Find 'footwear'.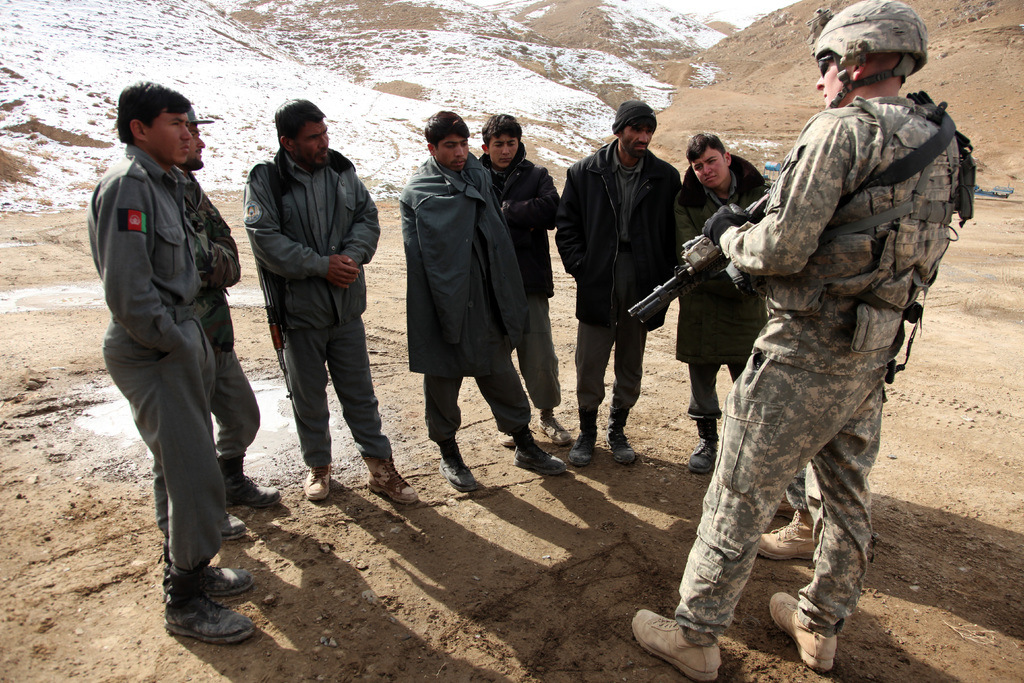
[left=630, top=606, right=722, bottom=680].
